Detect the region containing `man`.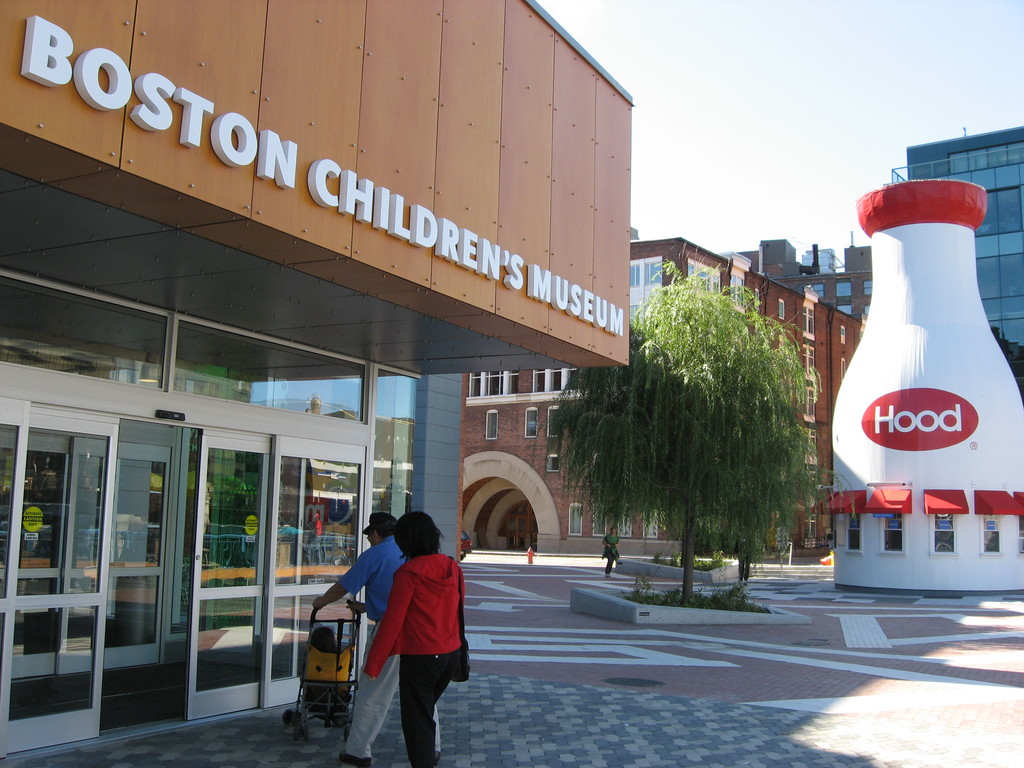
(309,503,458,737).
